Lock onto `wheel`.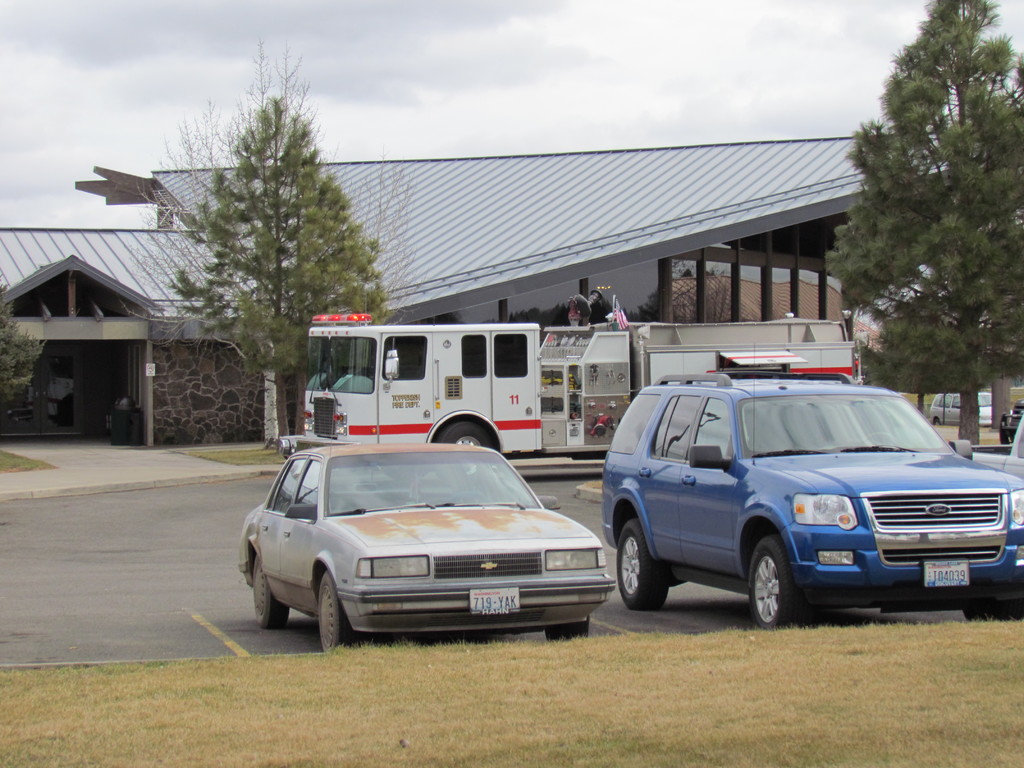
Locked: bbox=(749, 543, 824, 628).
